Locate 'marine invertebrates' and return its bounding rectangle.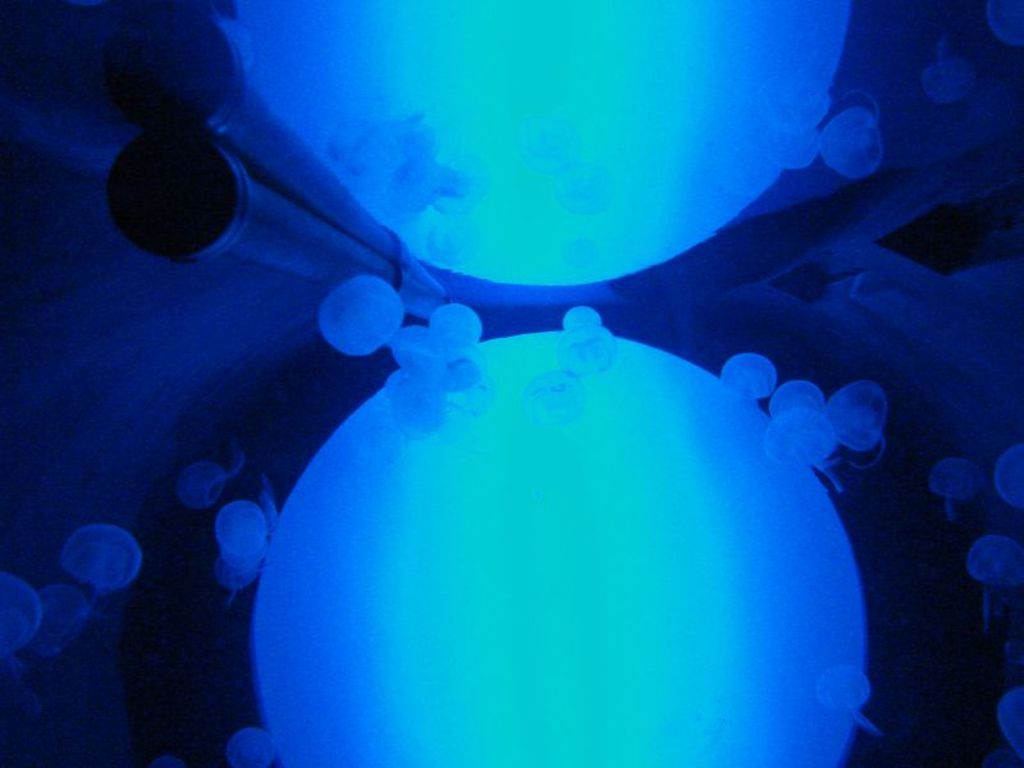
l=311, t=100, r=513, b=210.
